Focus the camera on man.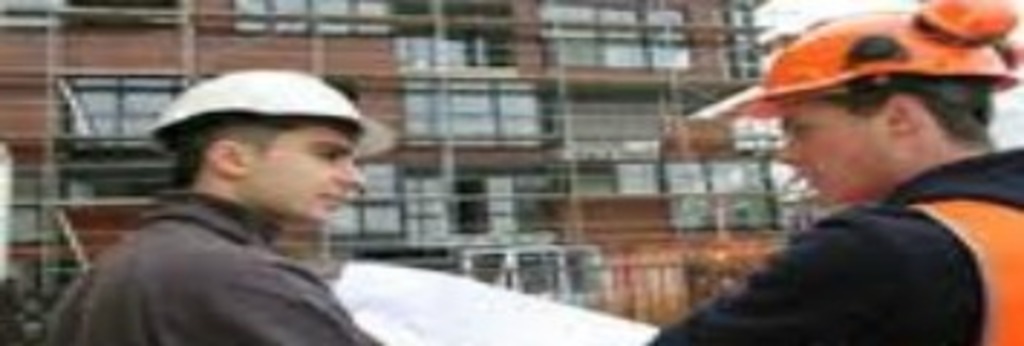
Focus region: (left=646, top=0, right=1021, bottom=343).
